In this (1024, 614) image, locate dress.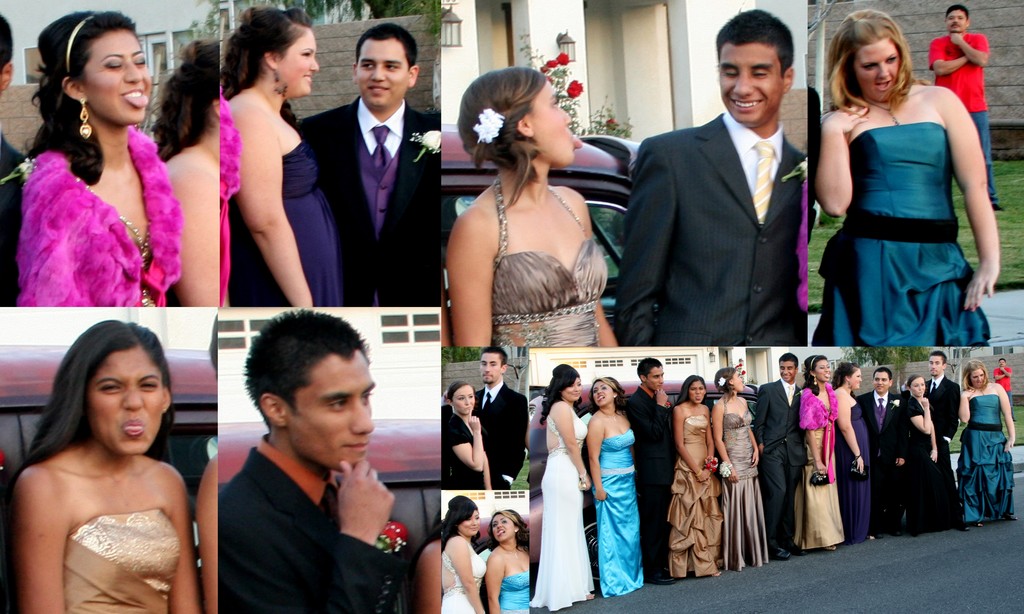
Bounding box: rect(445, 413, 483, 490).
